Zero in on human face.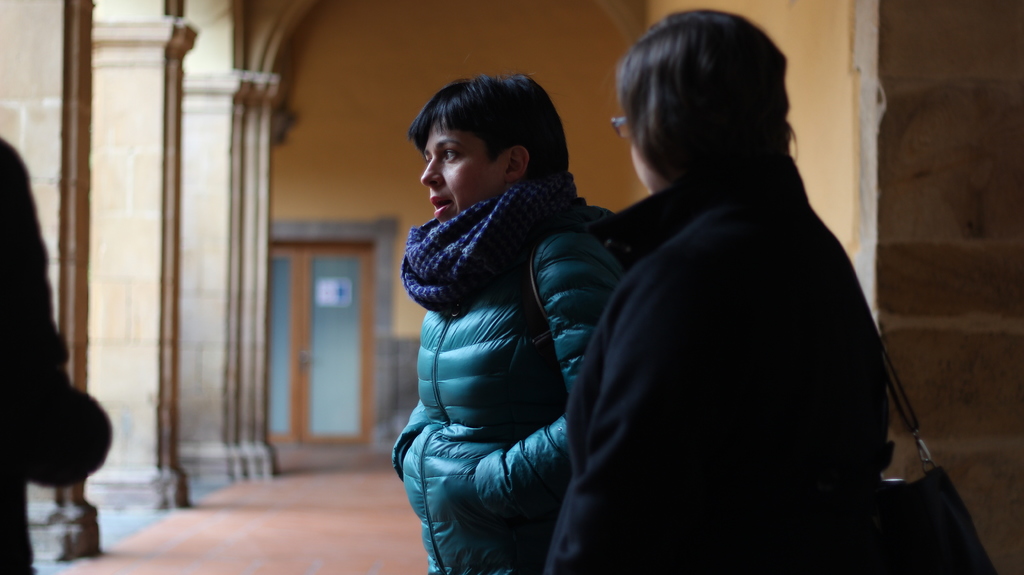
Zeroed in: bbox=(422, 125, 495, 222).
